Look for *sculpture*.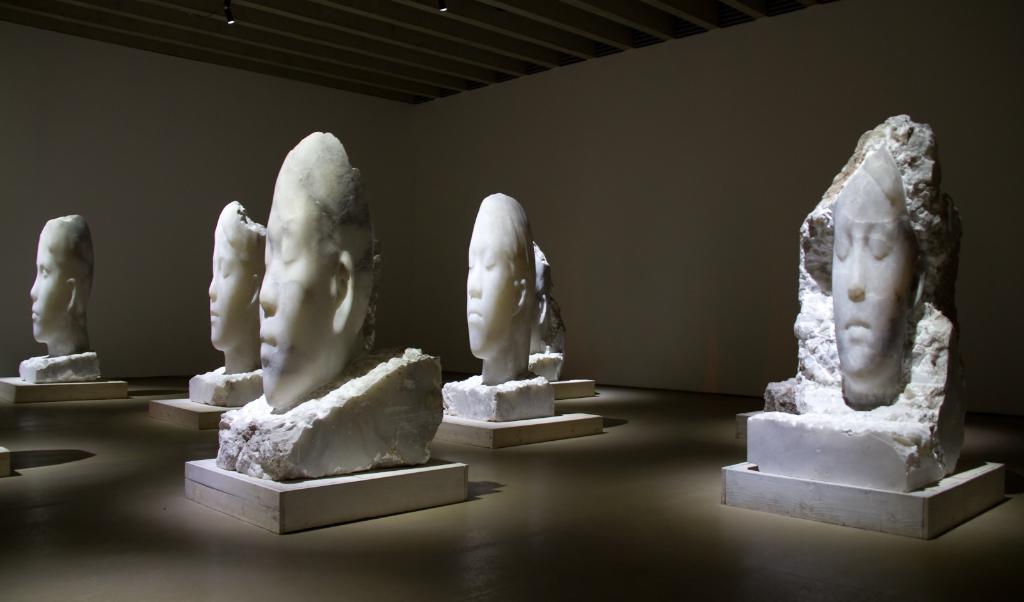
Found: l=450, t=185, r=555, b=416.
